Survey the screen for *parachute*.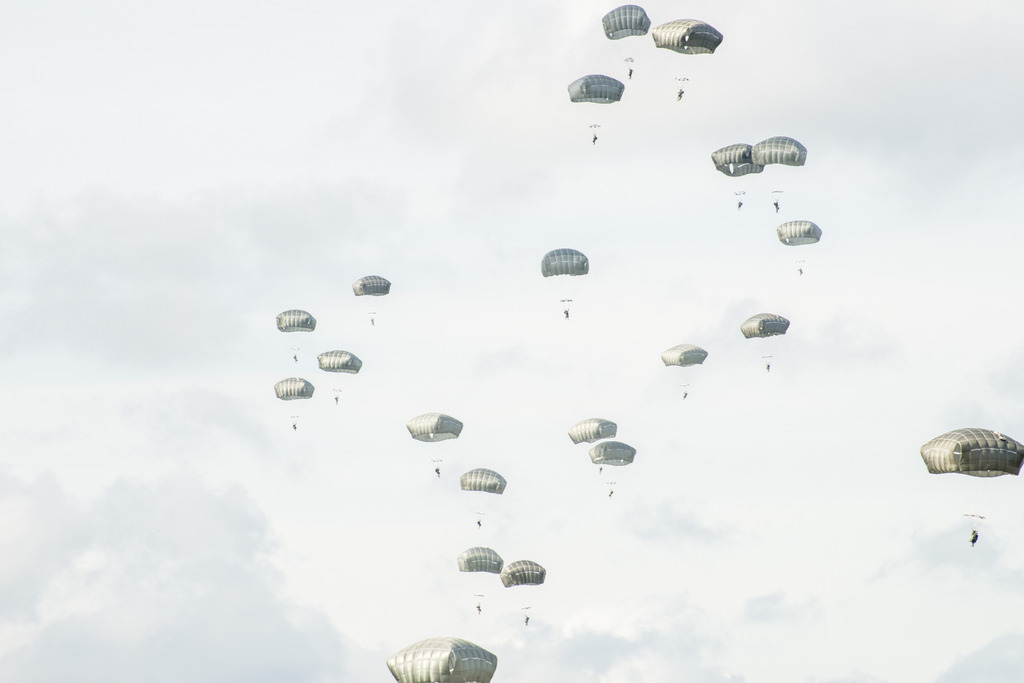
Survey found: bbox=[571, 417, 618, 468].
